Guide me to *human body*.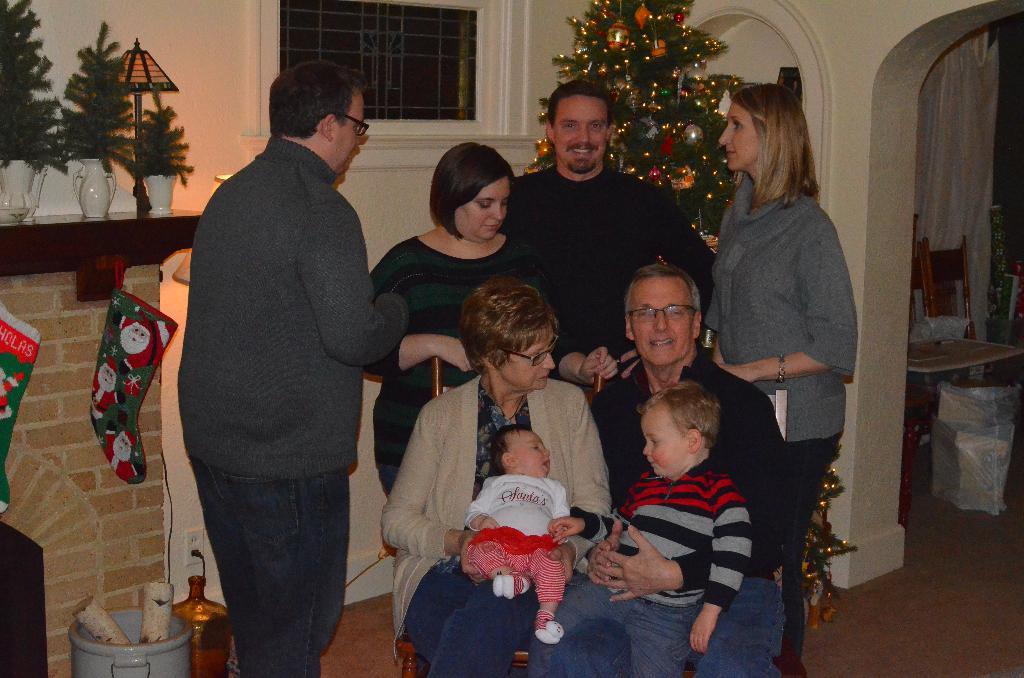
Guidance: region(521, 380, 751, 677).
